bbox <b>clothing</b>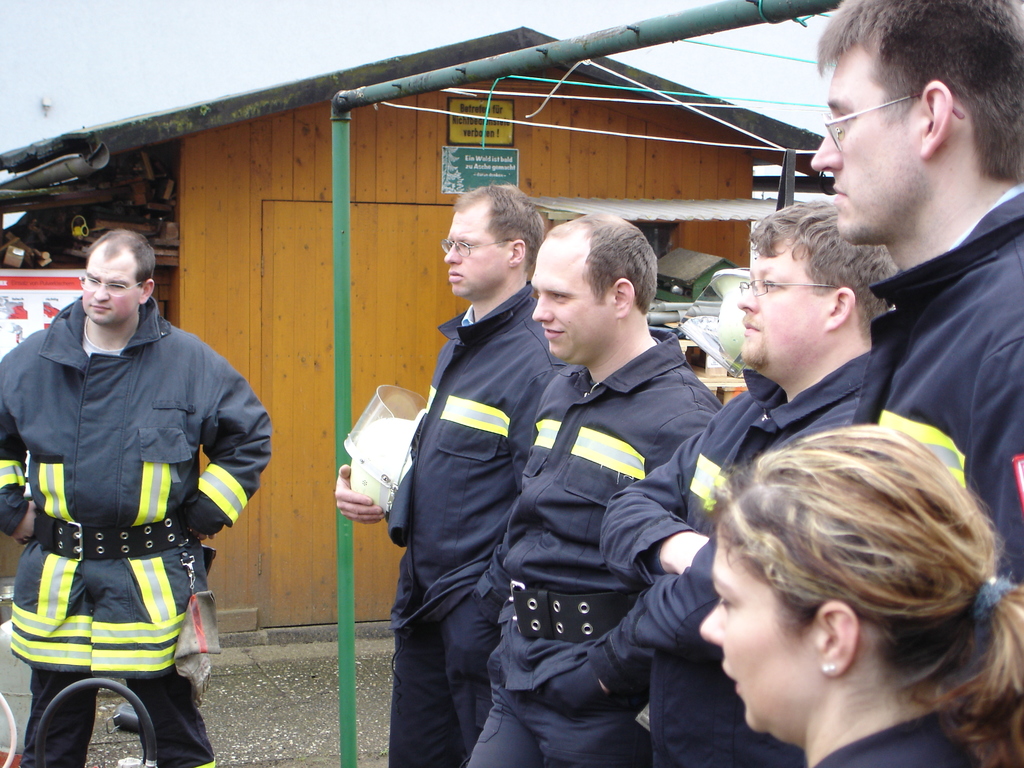
x1=380 y1=281 x2=567 y2=767
